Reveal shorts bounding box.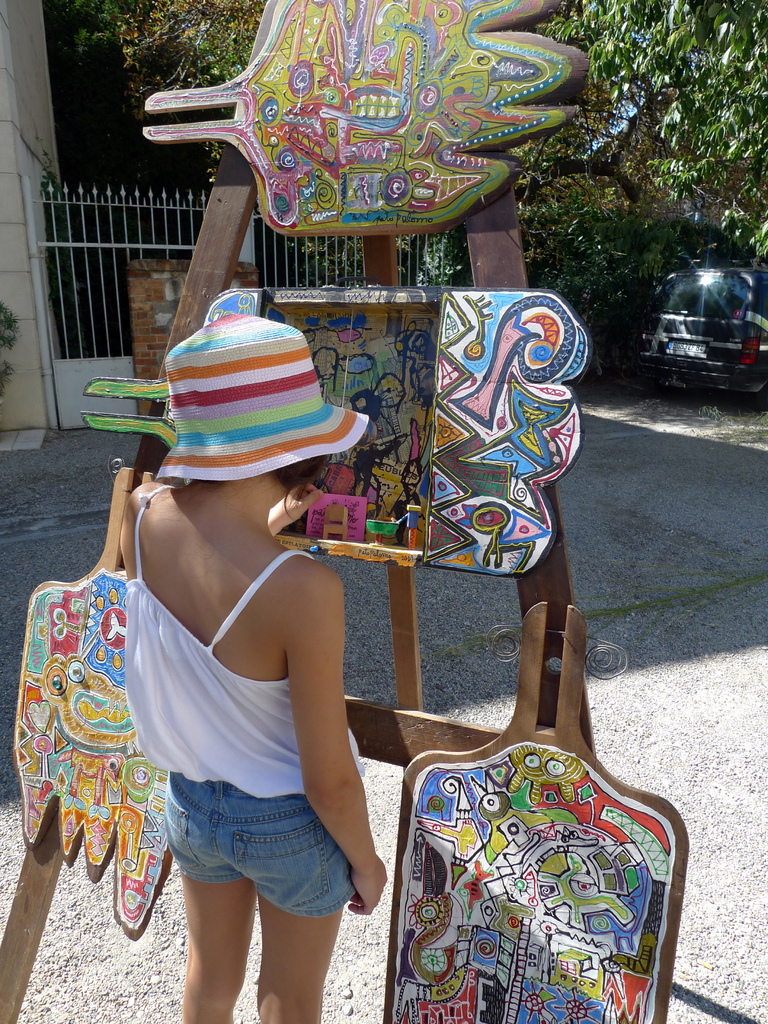
Revealed: 140, 778, 387, 916.
